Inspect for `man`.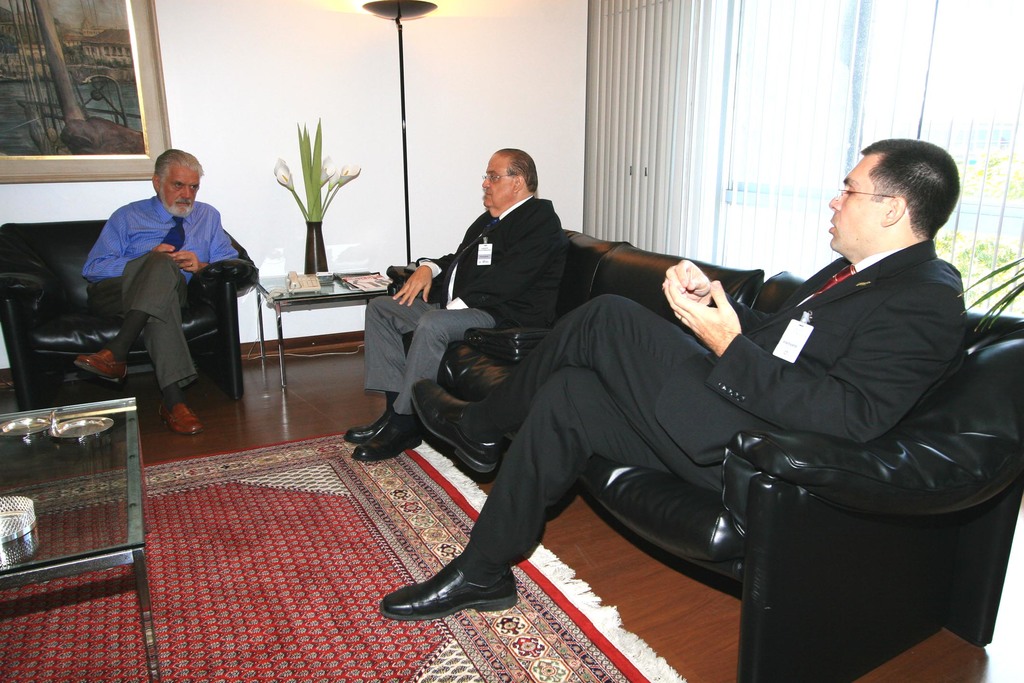
Inspection: detection(377, 136, 974, 619).
